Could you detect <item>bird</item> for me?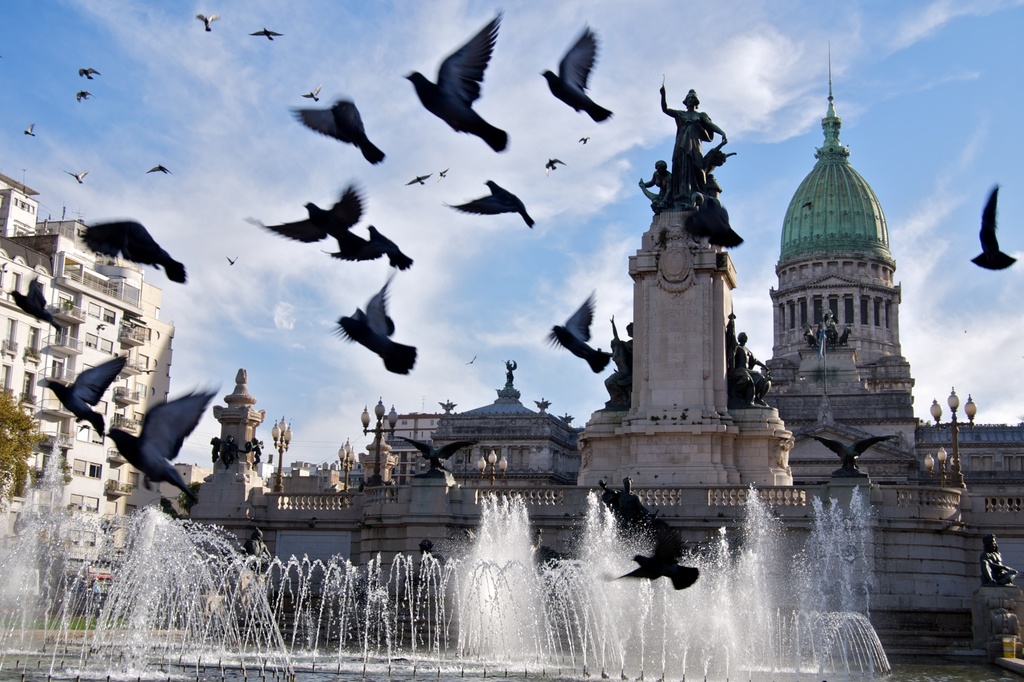
Detection result: [448,178,535,228].
